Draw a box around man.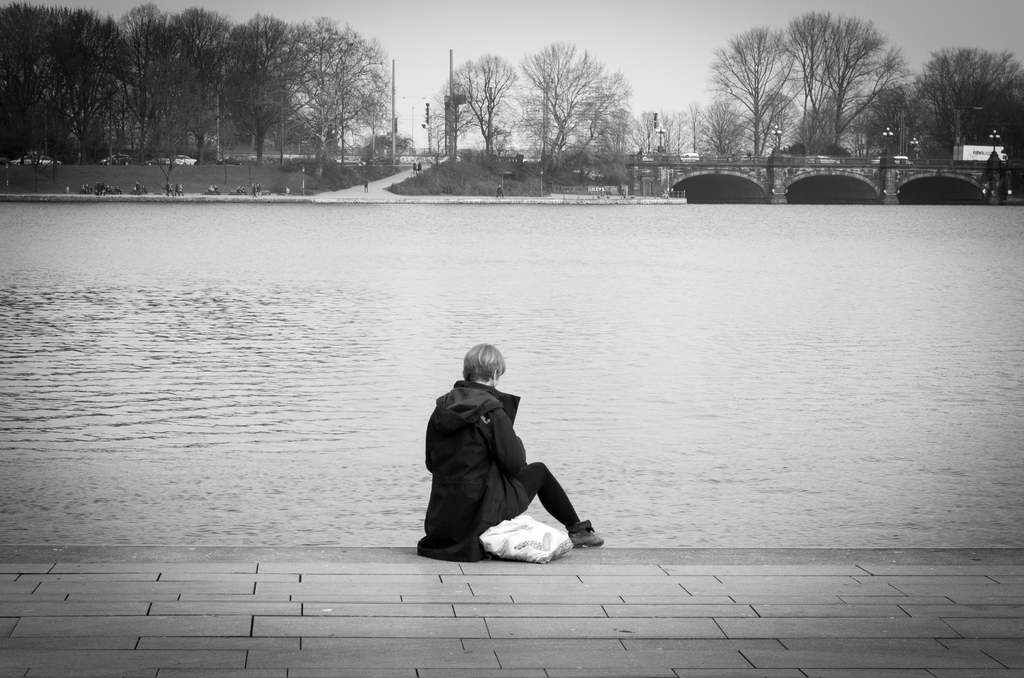
<bbox>392, 310, 603, 575</bbox>.
